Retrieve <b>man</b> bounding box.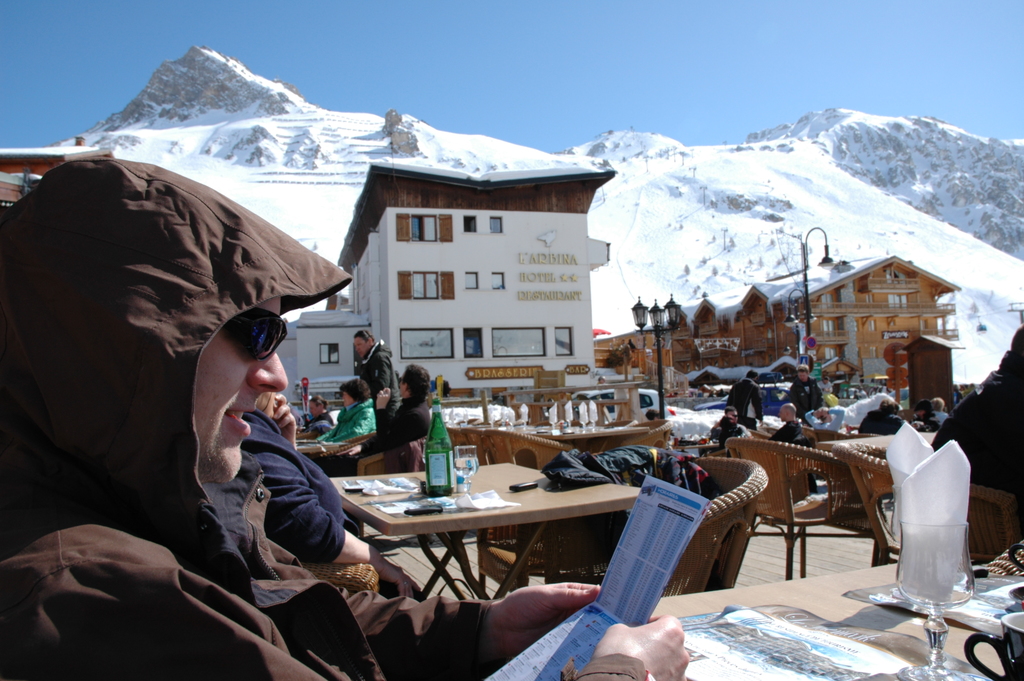
Bounding box: select_region(786, 338, 824, 409).
